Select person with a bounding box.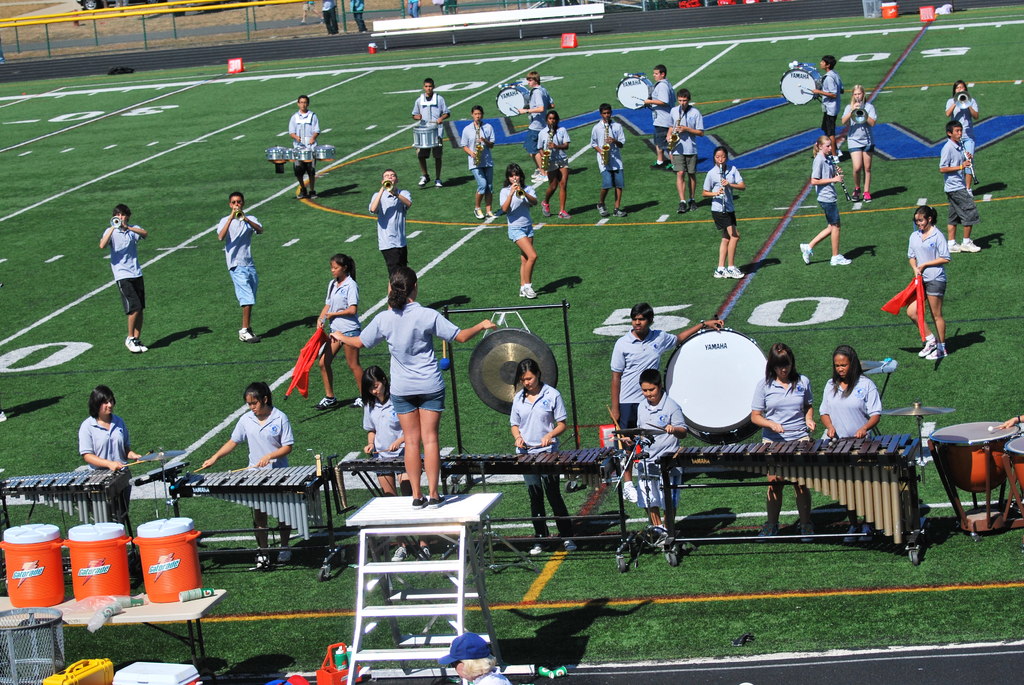
[left=328, top=258, right=491, bottom=510].
